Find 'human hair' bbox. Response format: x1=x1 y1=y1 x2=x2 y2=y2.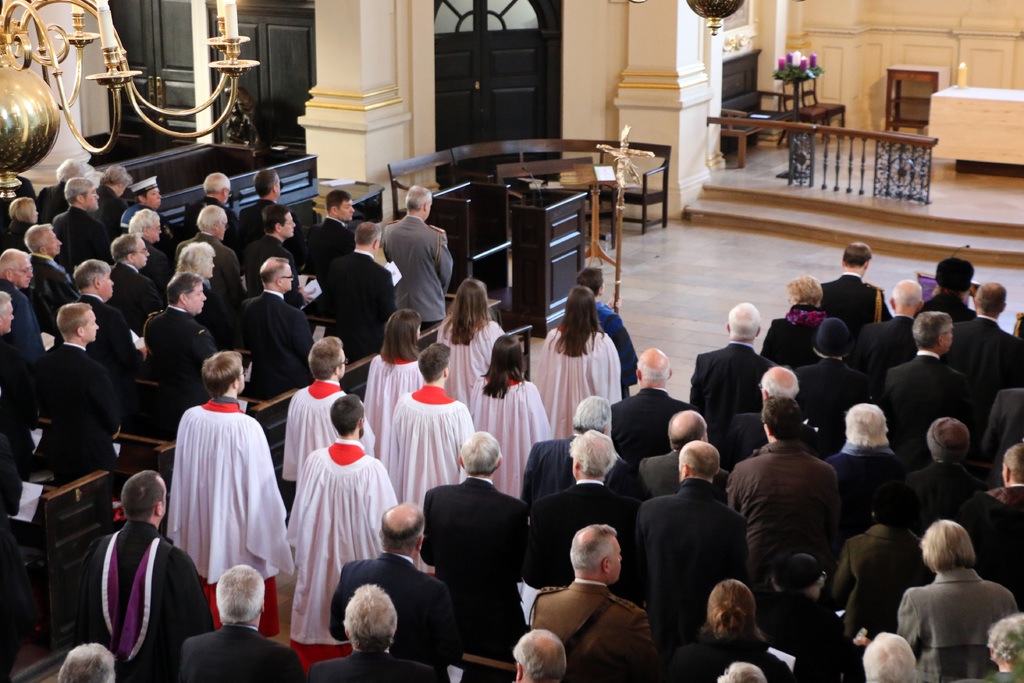
x1=680 y1=441 x2=719 y2=481.
